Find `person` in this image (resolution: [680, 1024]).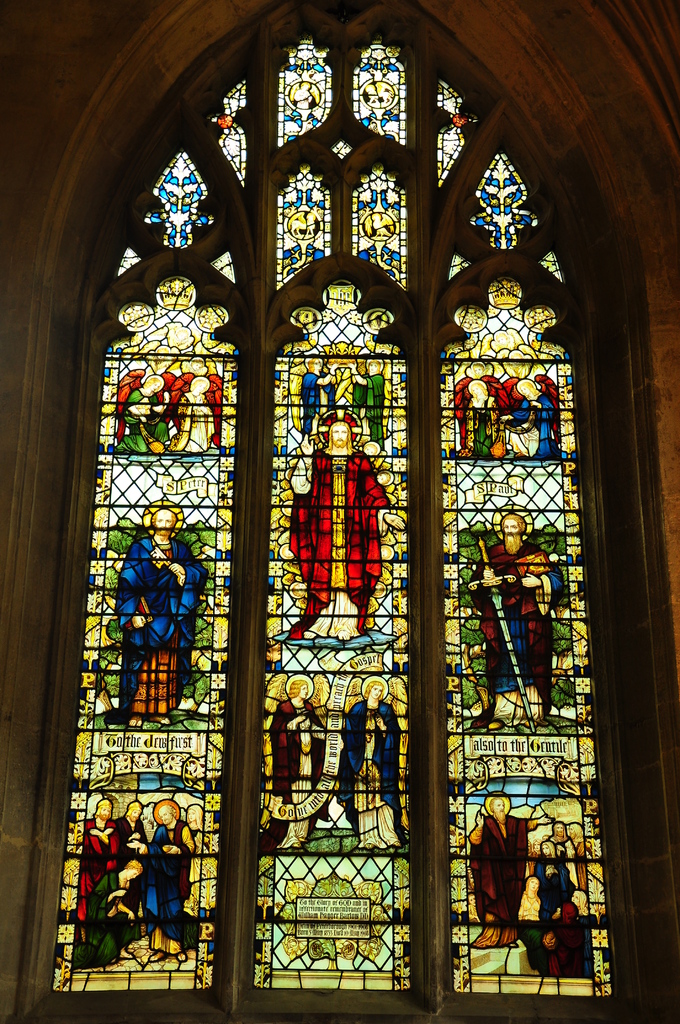
bbox=[149, 792, 202, 974].
